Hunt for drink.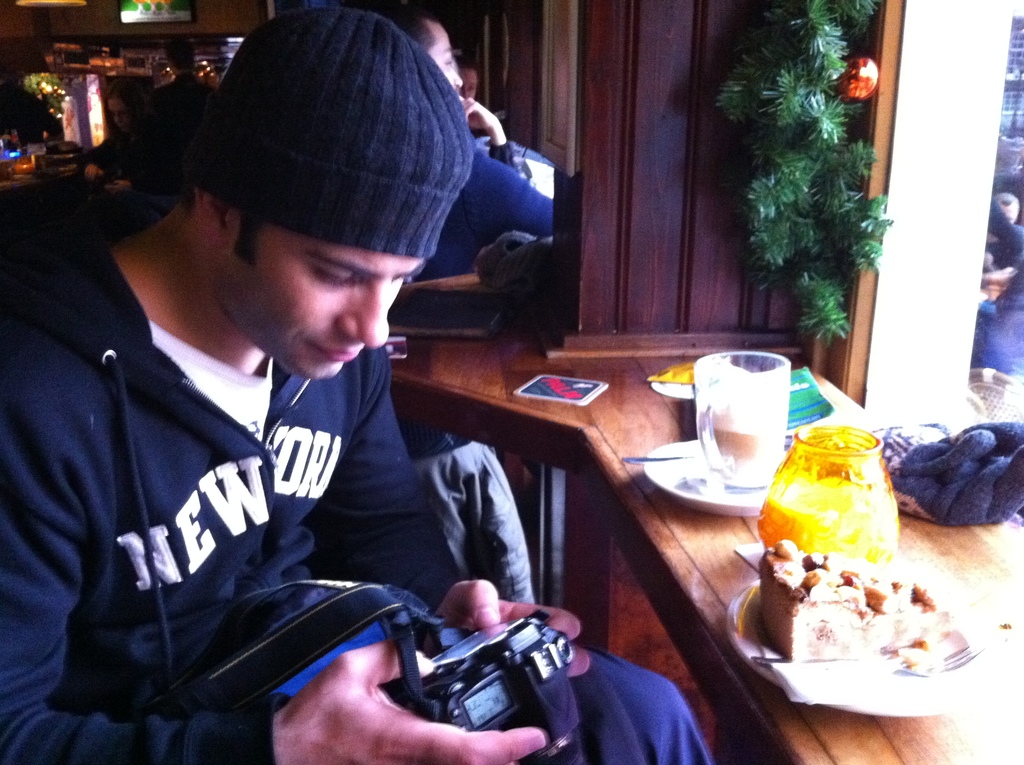
Hunted down at locate(712, 423, 787, 490).
